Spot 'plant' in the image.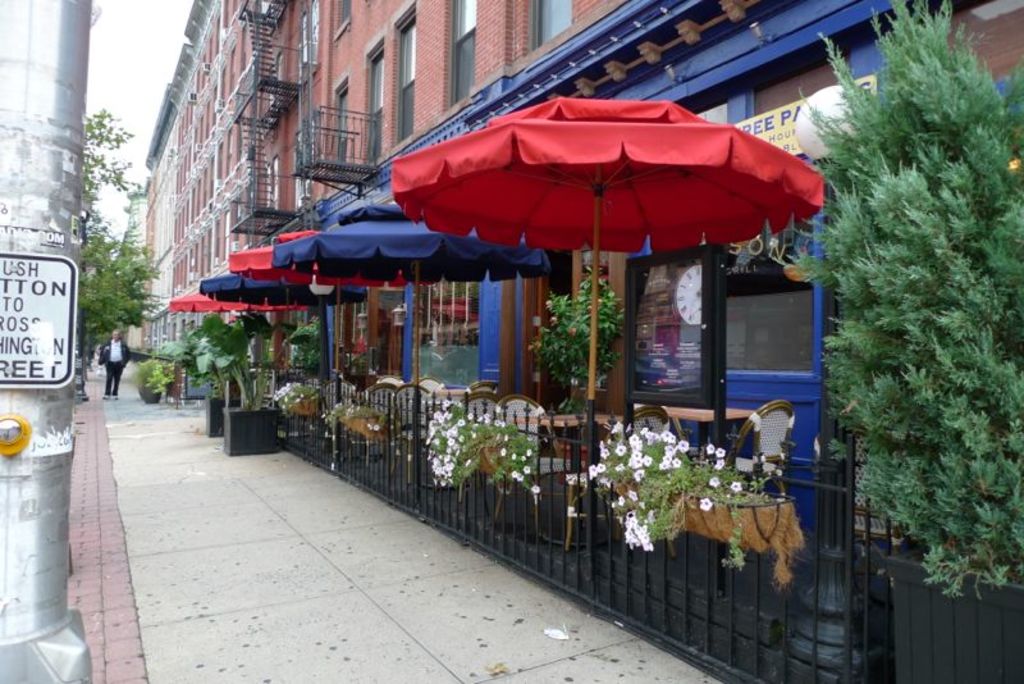
'plant' found at (772,0,1023,603).
